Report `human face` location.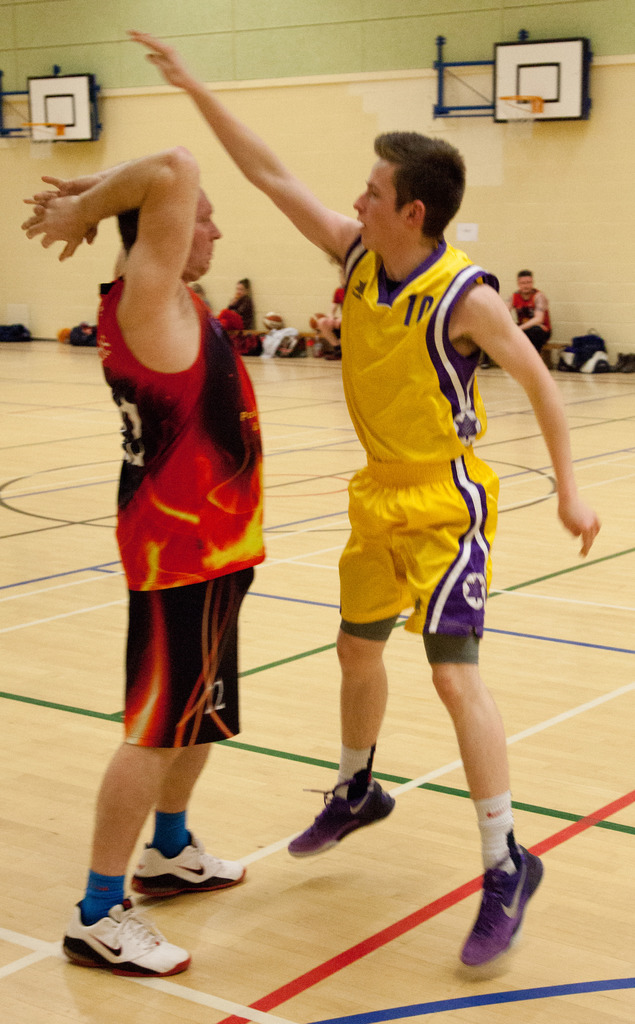
Report: [left=518, top=274, right=533, bottom=293].
